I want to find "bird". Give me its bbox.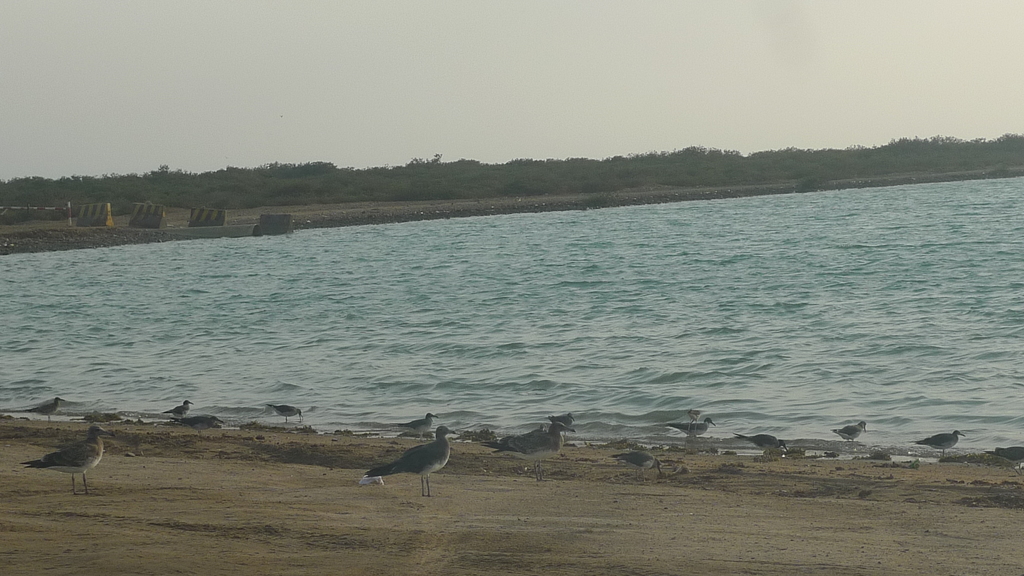
{"left": 731, "top": 431, "right": 793, "bottom": 463}.
